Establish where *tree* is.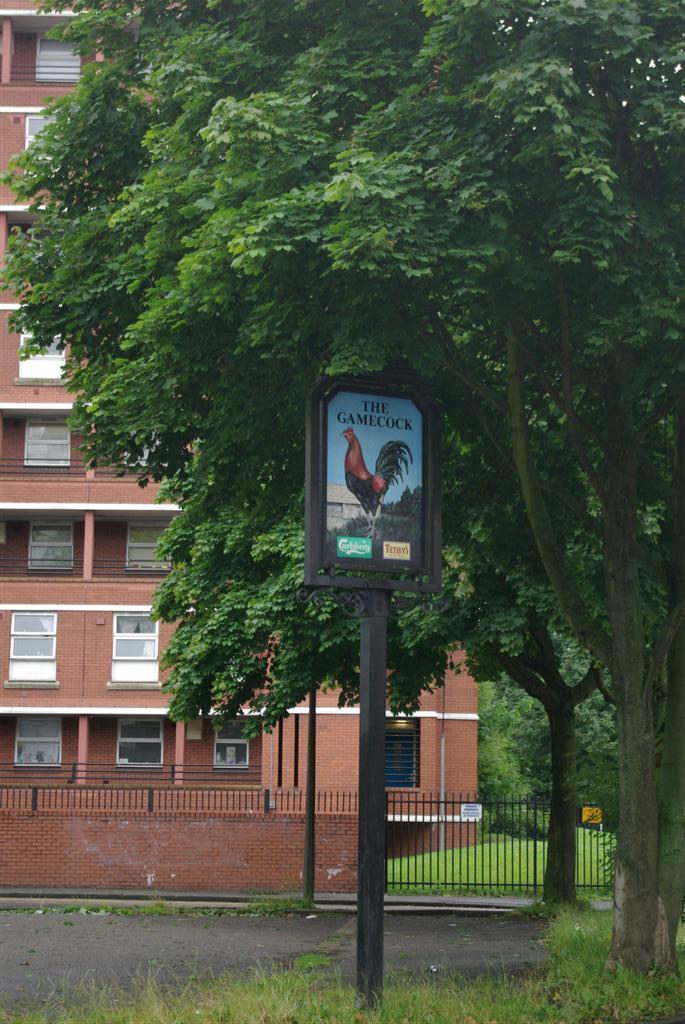
Established at {"x1": 101, "y1": 0, "x2": 684, "y2": 988}.
